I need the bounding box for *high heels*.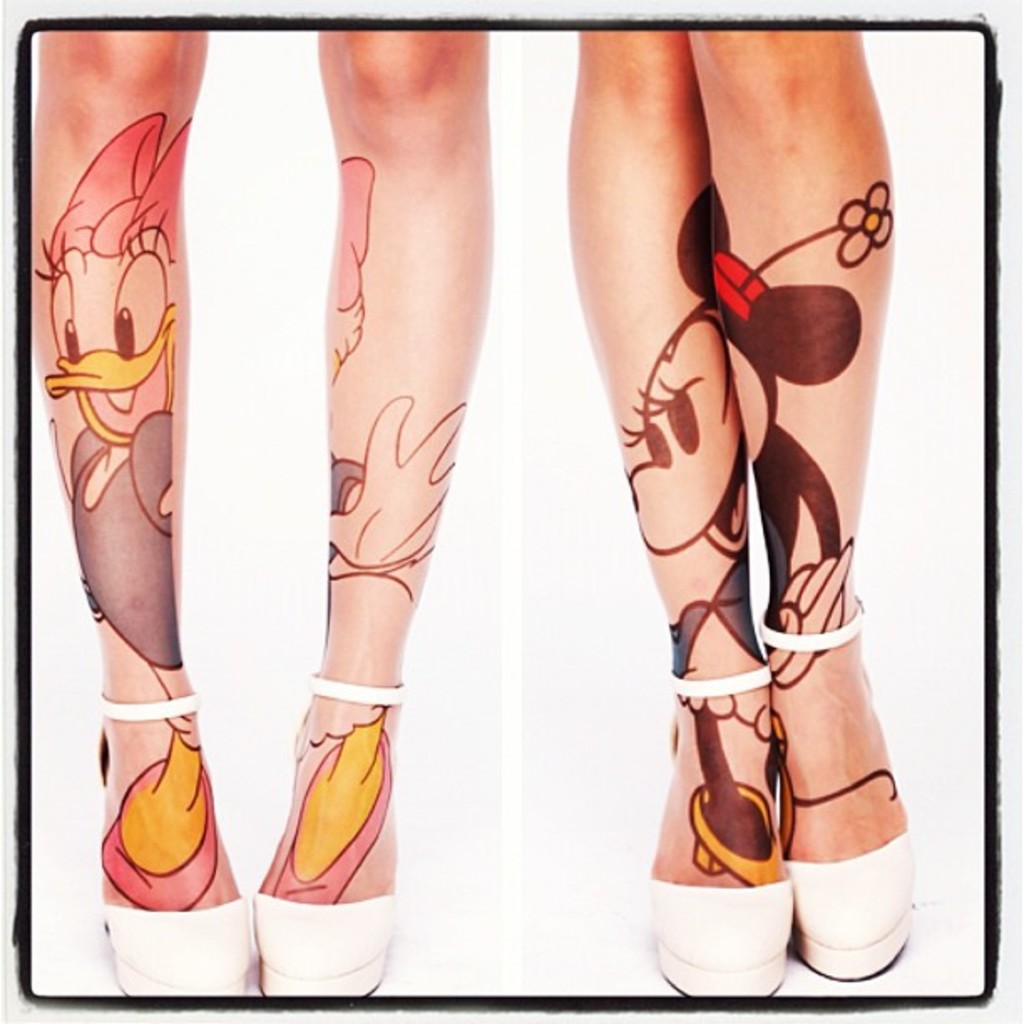
Here it is: <bbox>648, 673, 793, 996</bbox>.
